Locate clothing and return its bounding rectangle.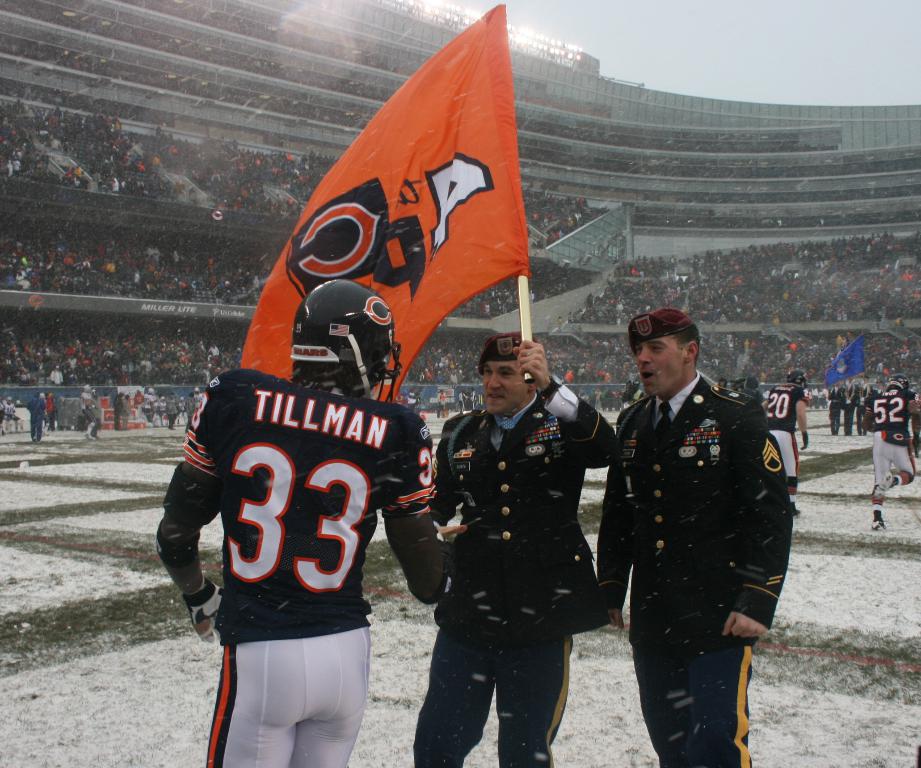
locate(585, 345, 806, 744).
